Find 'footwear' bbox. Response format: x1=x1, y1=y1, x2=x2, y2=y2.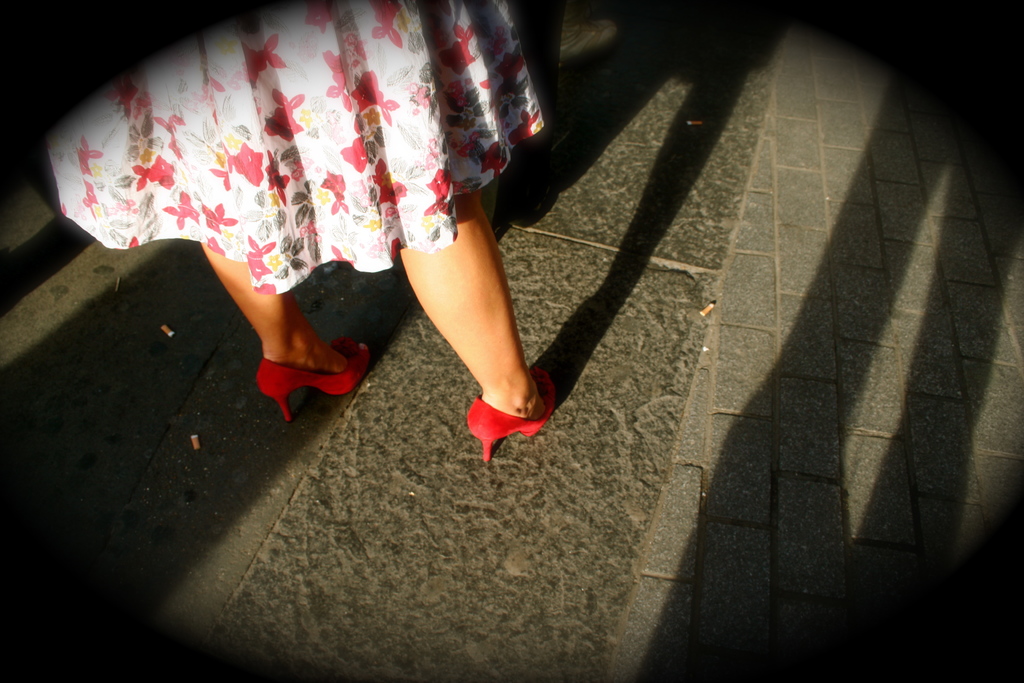
x1=458, y1=379, x2=552, y2=458.
